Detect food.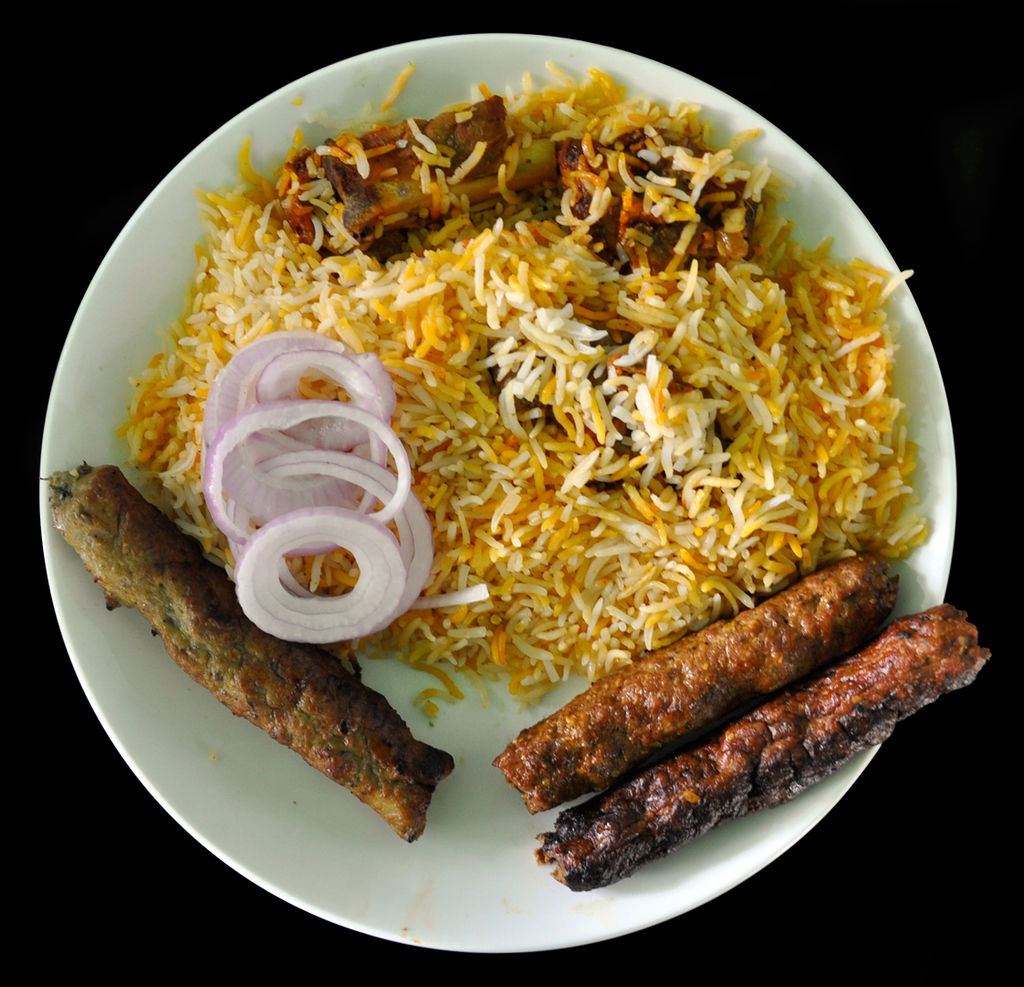
Detected at box(44, 460, 458, 843).
